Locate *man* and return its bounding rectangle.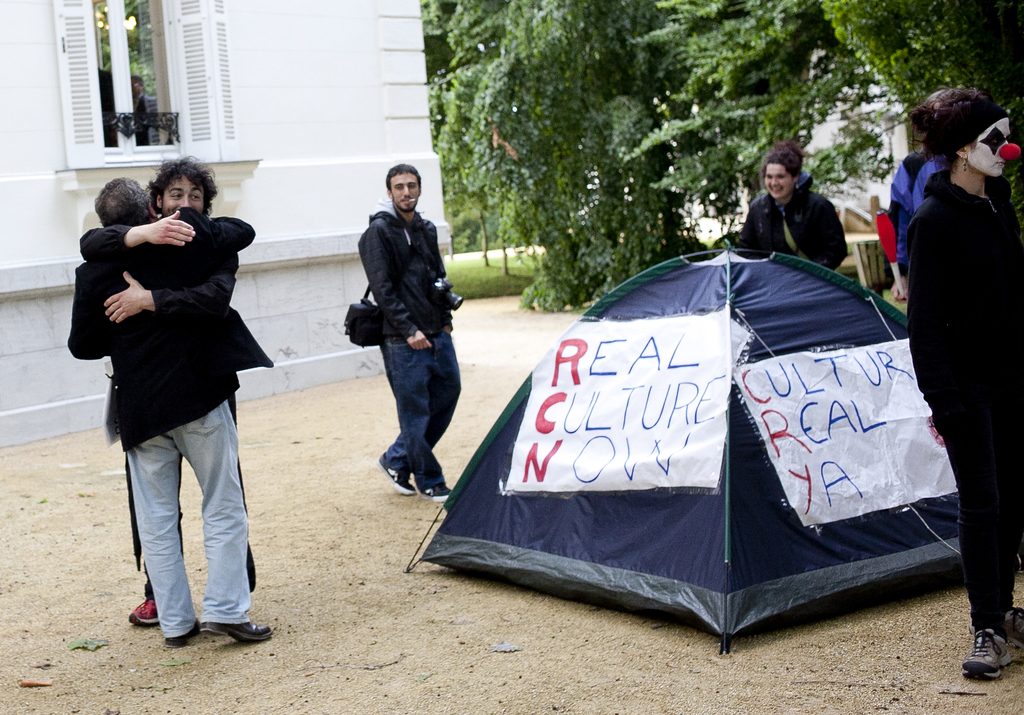
select_region(104, 150, 257, 630).
